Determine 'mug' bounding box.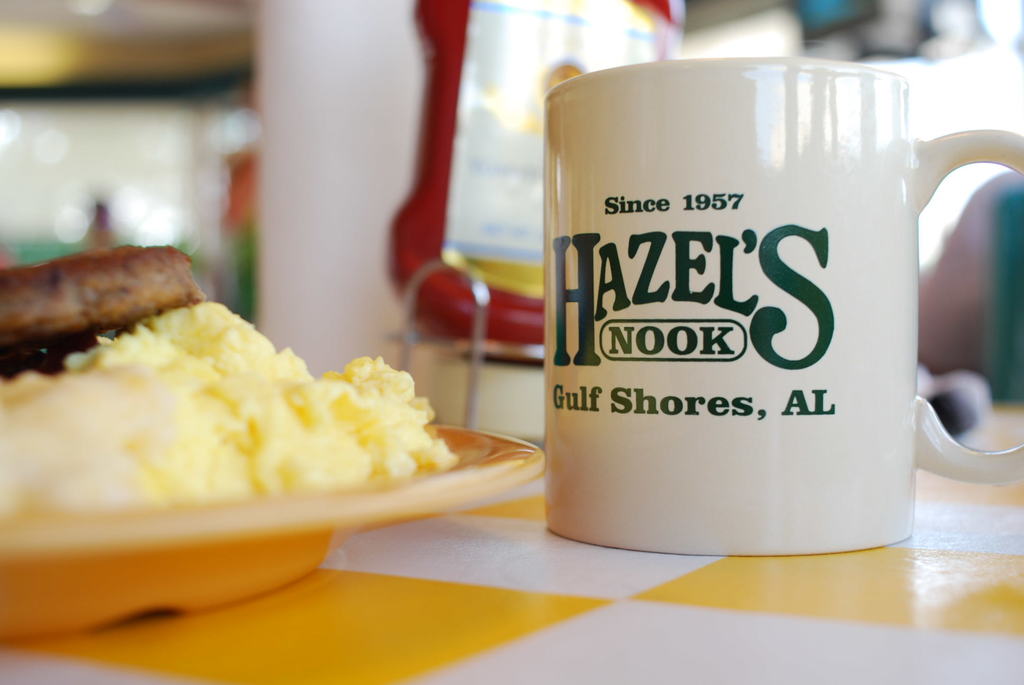
Determined: bbox=(545, 58, 1023, 555).
